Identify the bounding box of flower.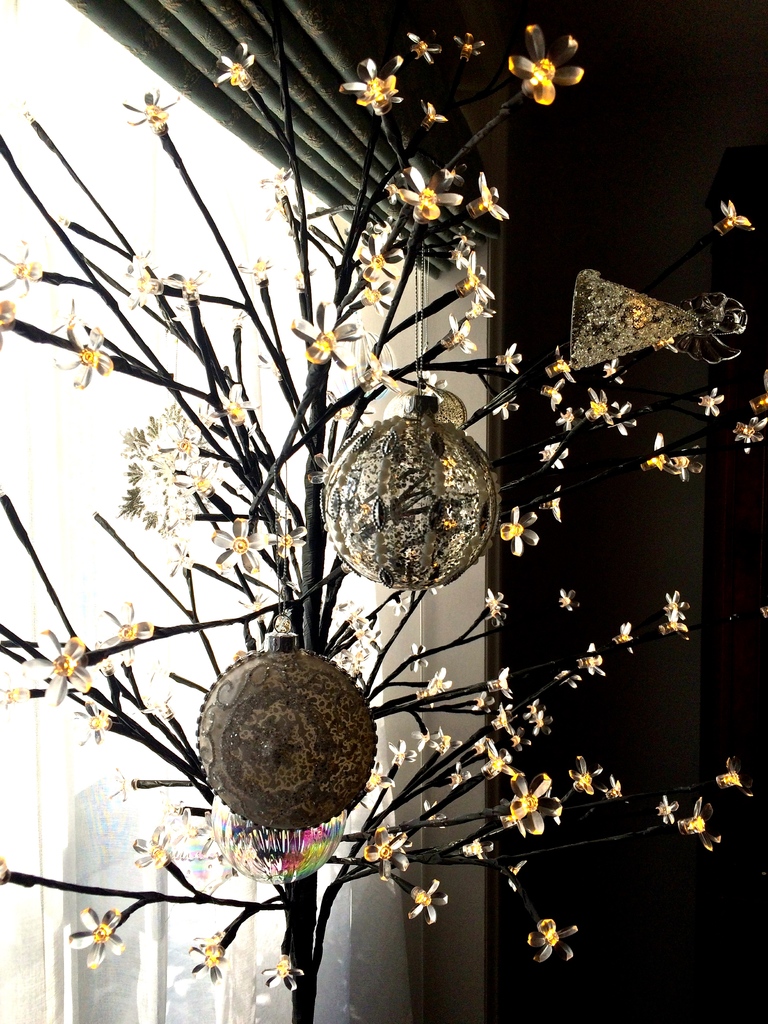
BBox(50, 314, 115, 390).
